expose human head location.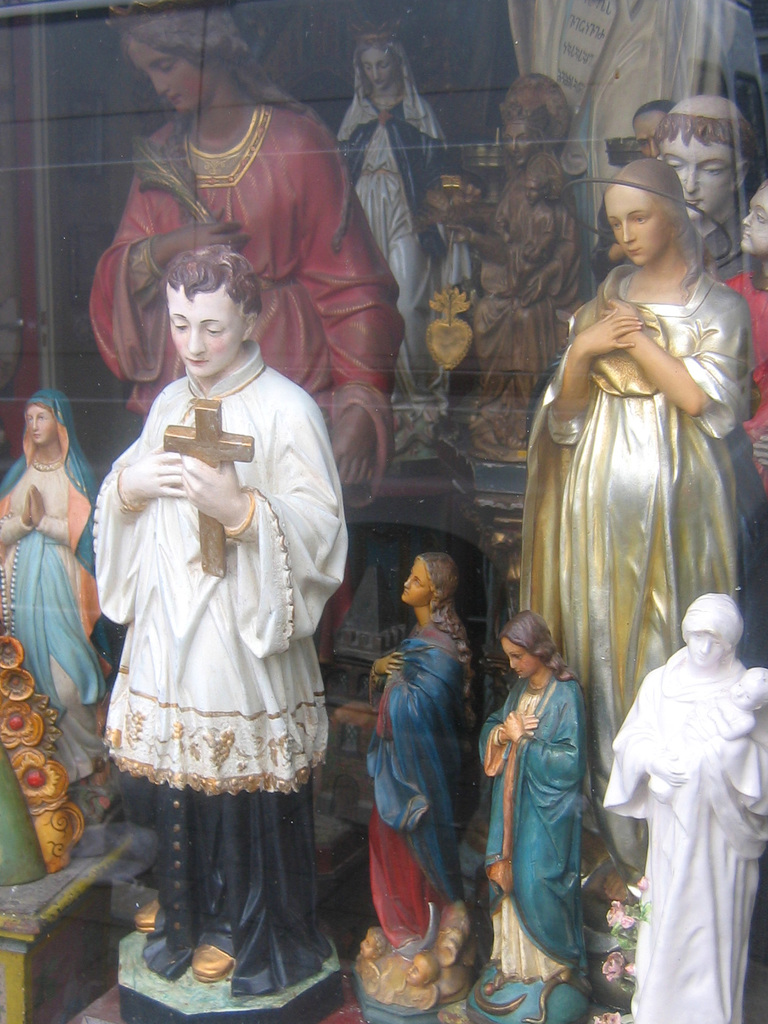
Exposed at 605,154,691,263.
